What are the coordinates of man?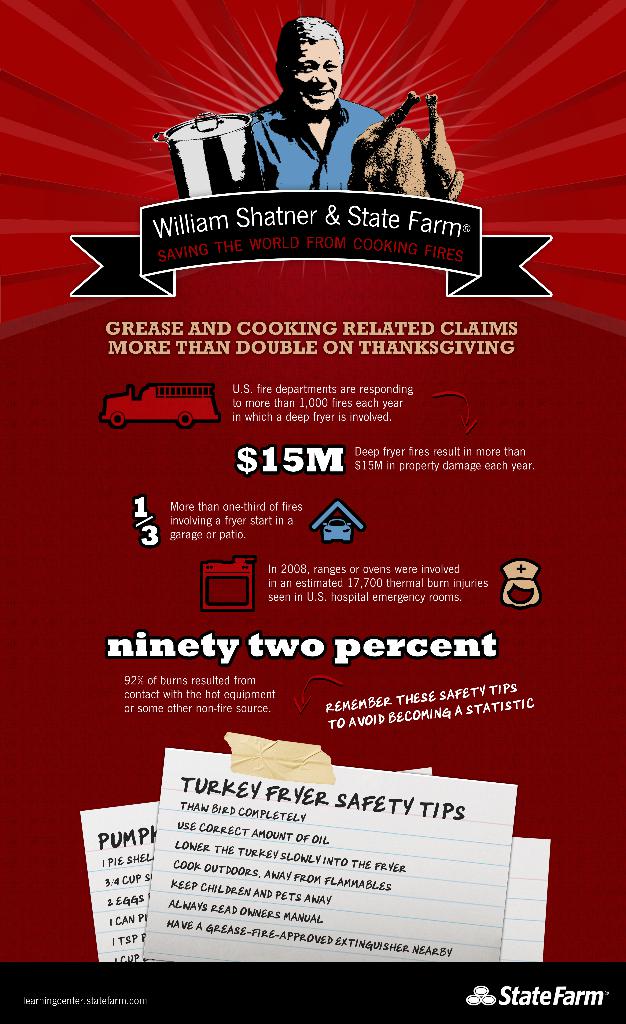
(204, 9, 382, 184).
